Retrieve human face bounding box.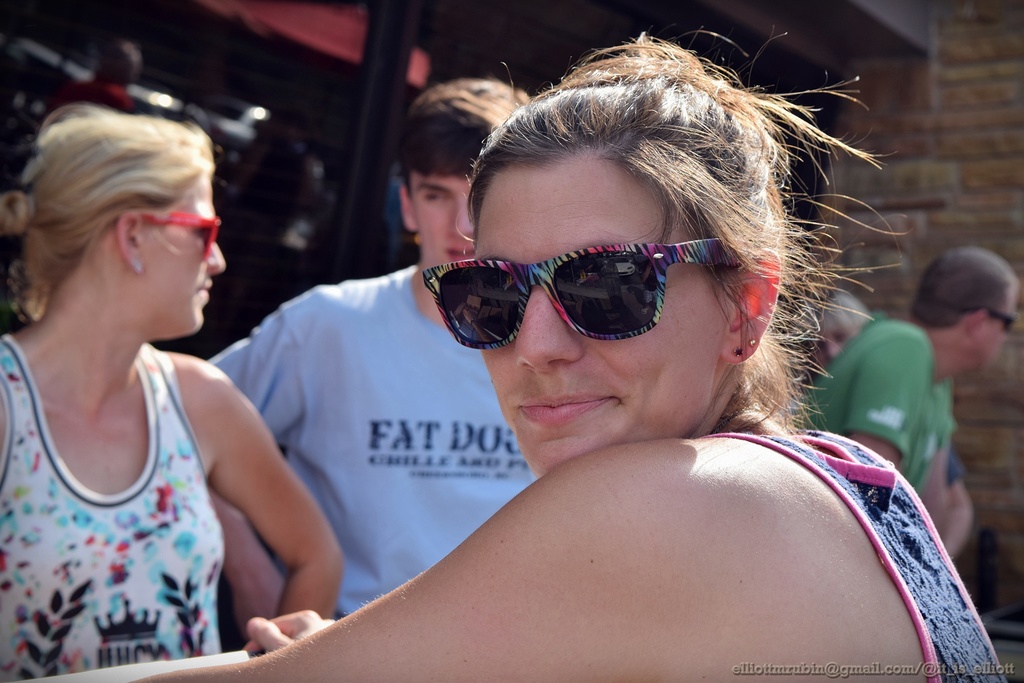
Bounding box: crop(408, 173, 471, 262).
